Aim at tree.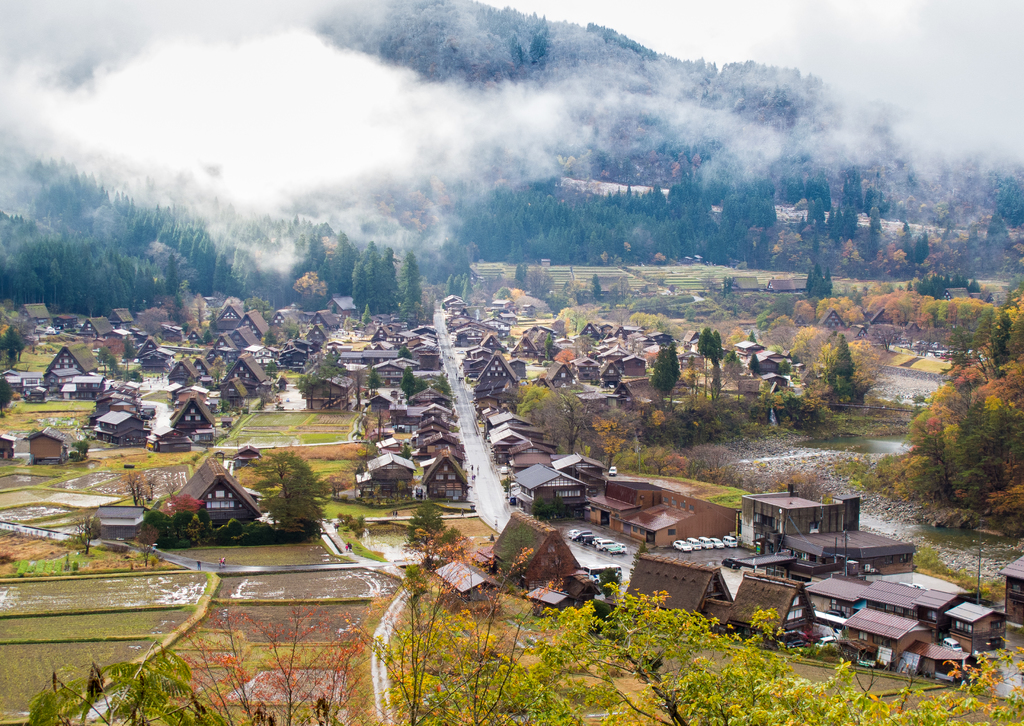
Aimed at box(383, 242, 395, 317).
